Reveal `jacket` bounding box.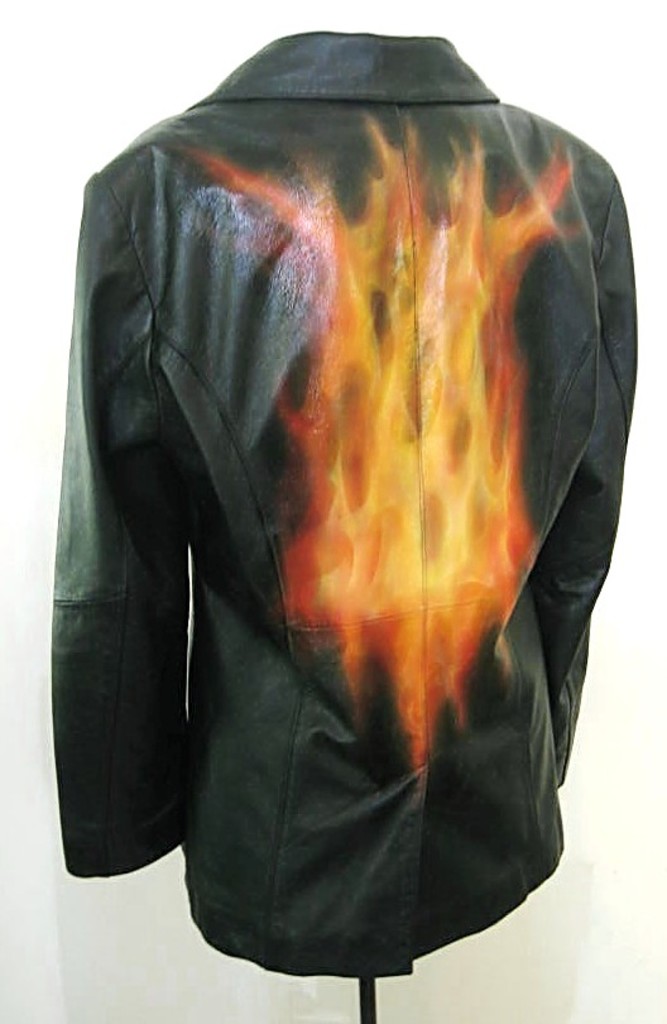
Revealed: BBox(0, 0, 652, 1023).
